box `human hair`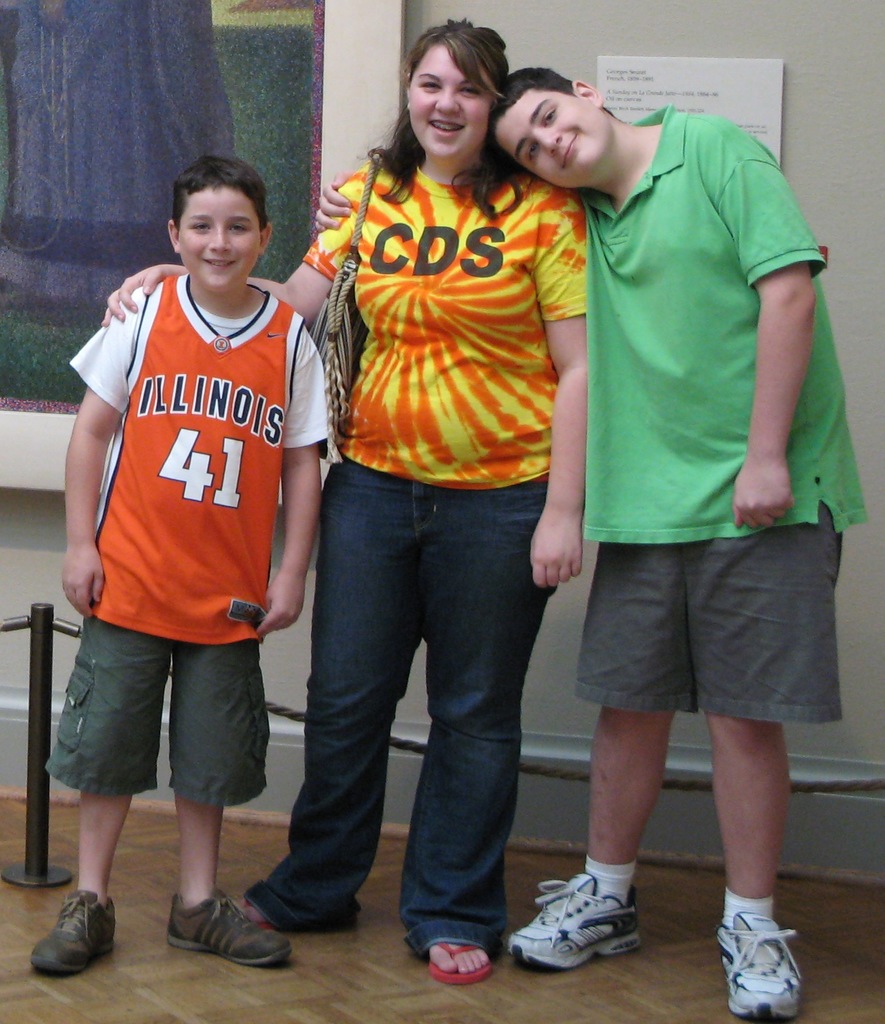
region(390, 23, 524, 184)
